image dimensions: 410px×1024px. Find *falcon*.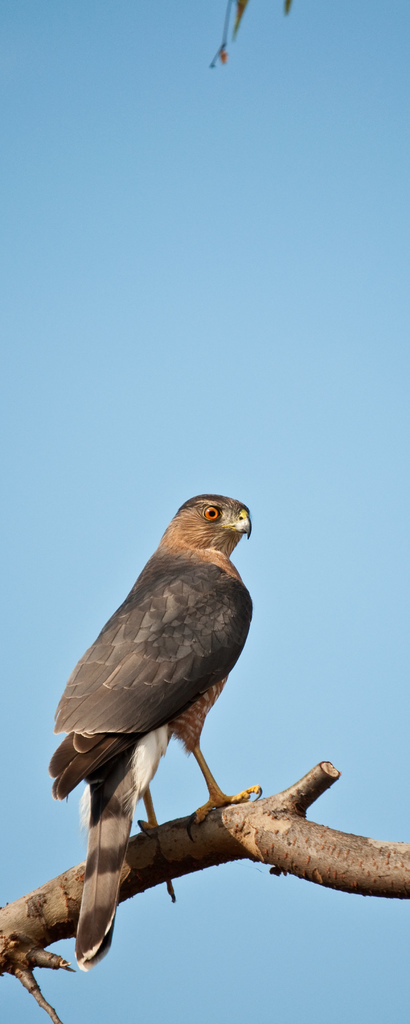
pyautogui.locateOnScreen(47, 494, 266, 977).
